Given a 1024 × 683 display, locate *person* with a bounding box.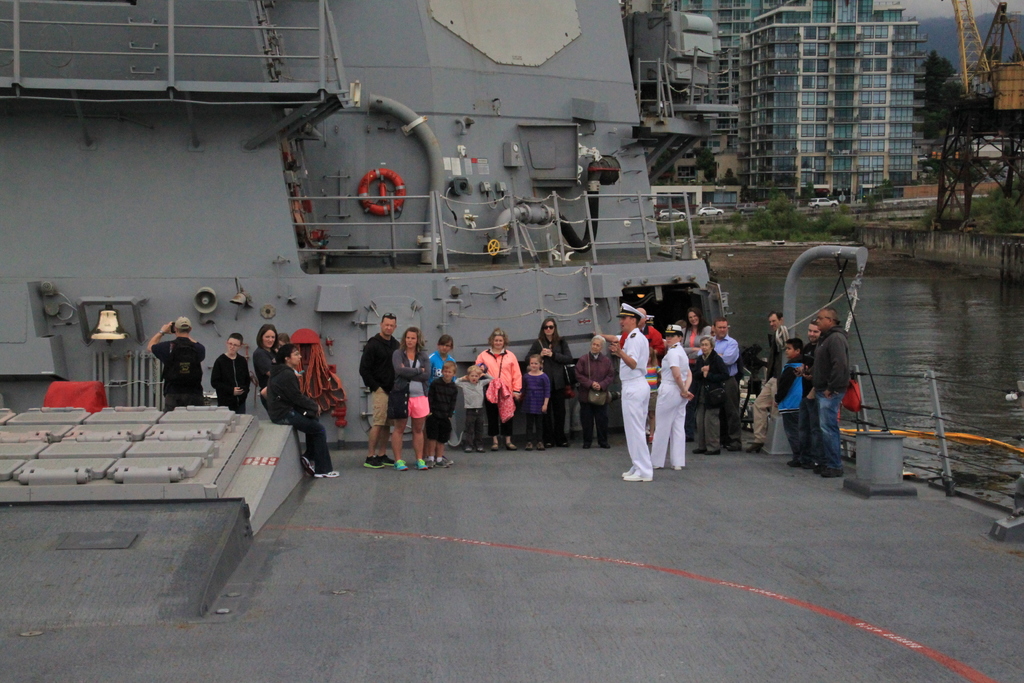
Located: pyautogui.locateOnScreen(147, 318, 202, 413).
